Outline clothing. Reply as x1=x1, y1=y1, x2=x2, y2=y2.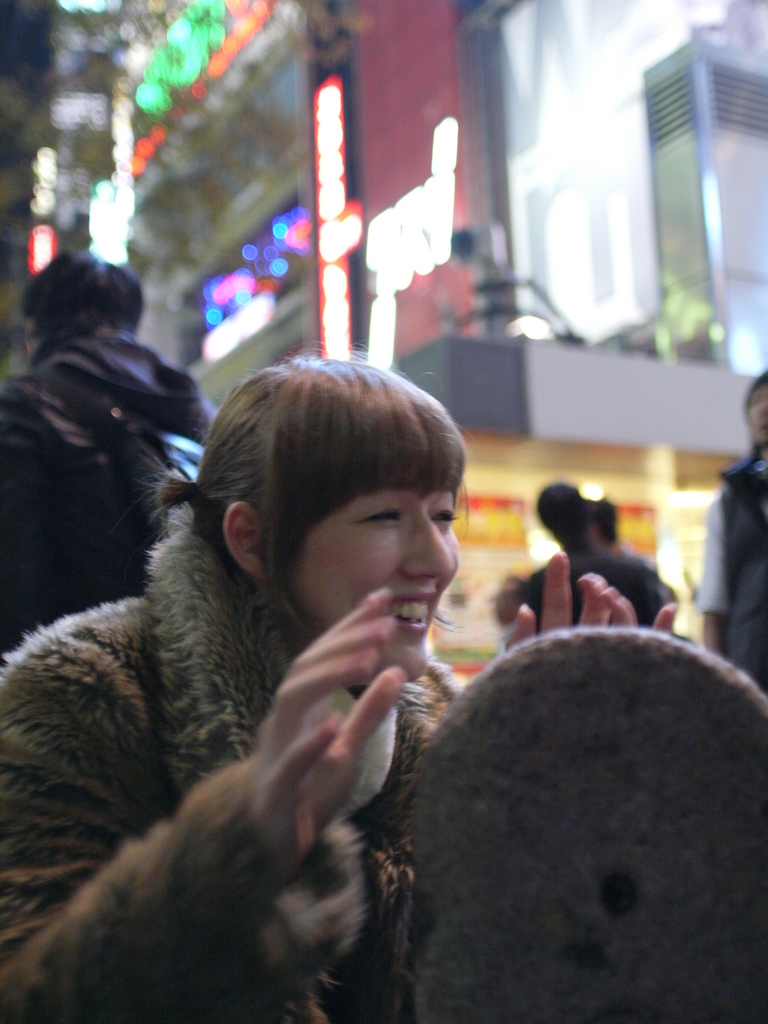
x1=0, y1=505, x2=461, y2=1023.
